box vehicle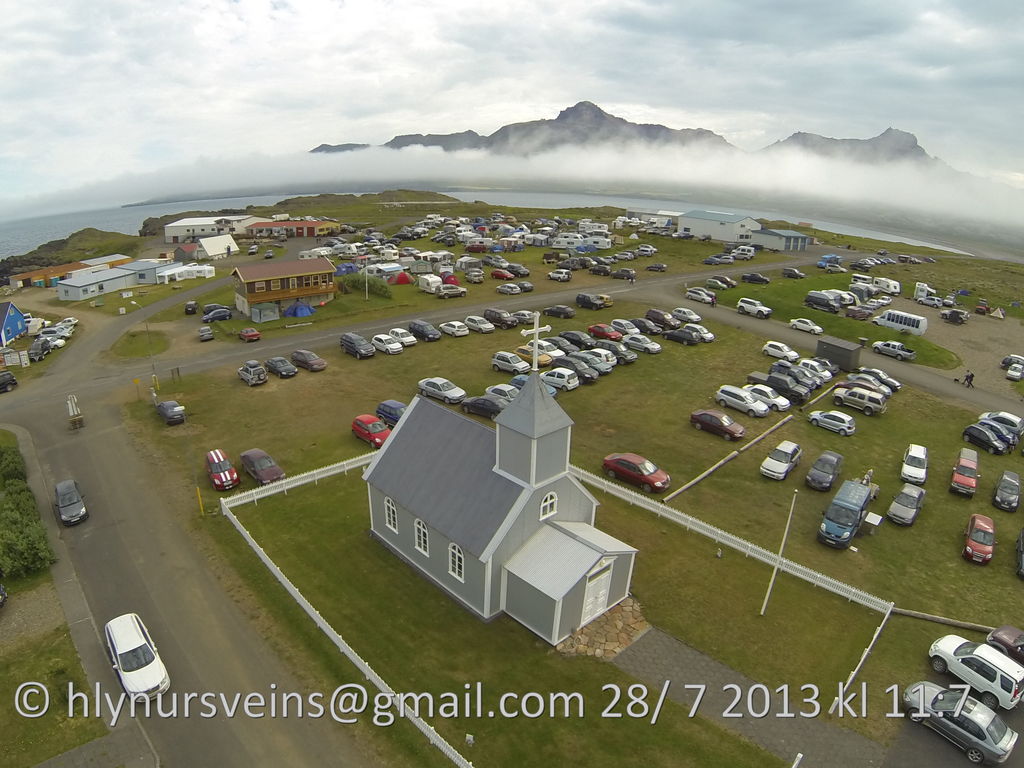
x1=528, y1=337, x2=565, y2=359
